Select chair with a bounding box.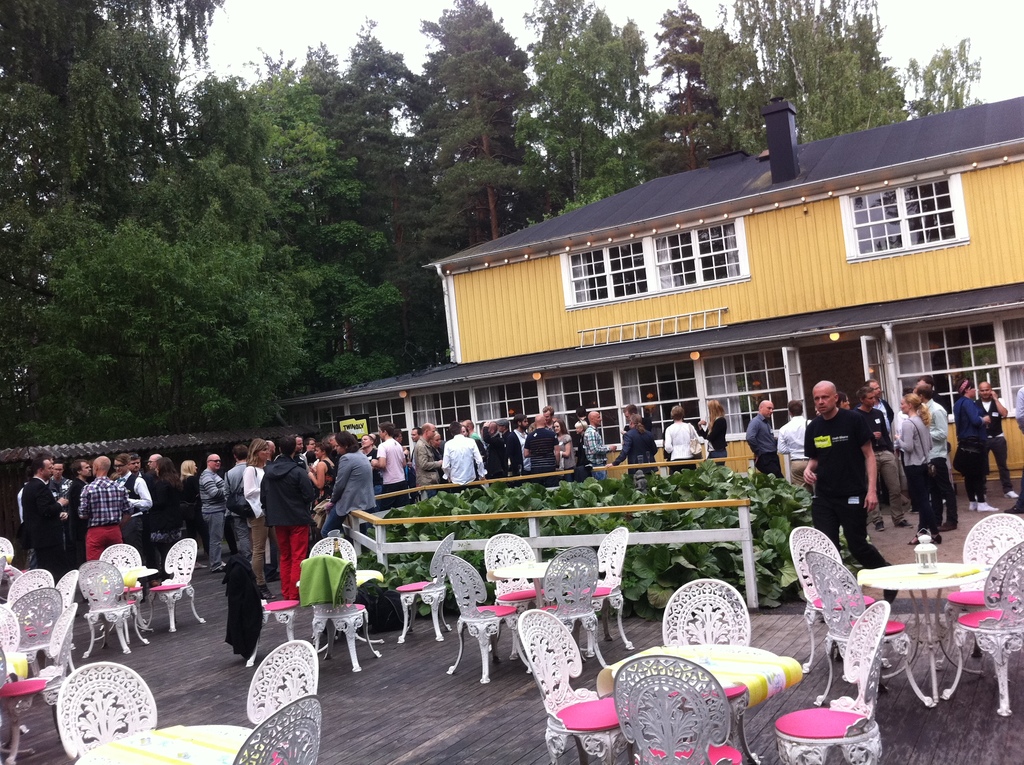
(10,588,63,659).
